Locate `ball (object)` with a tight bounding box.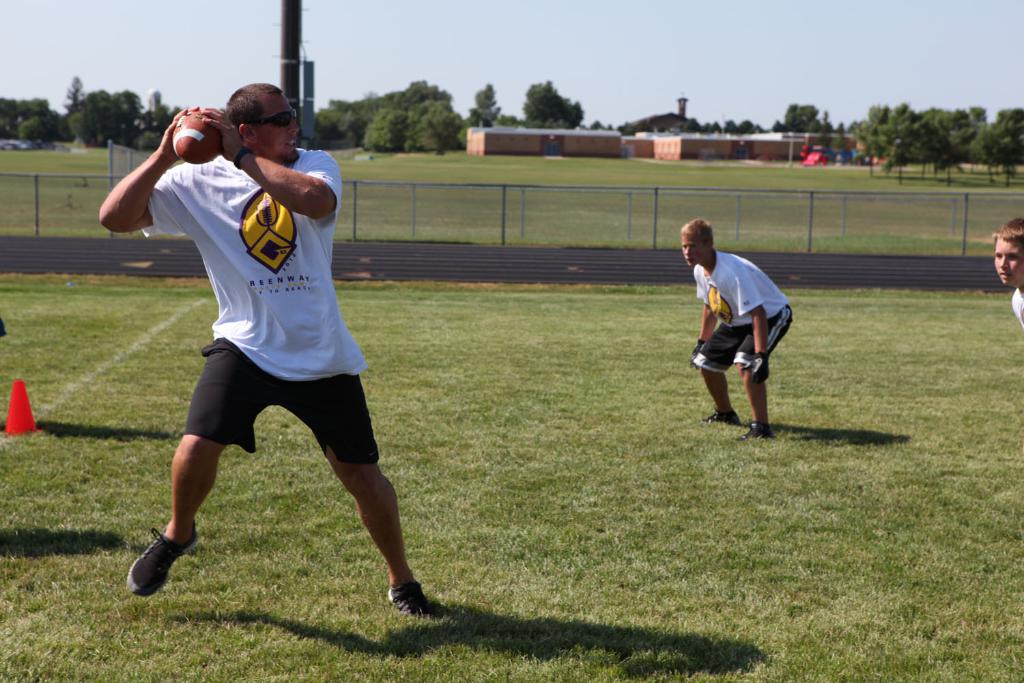
173 109 225 160.
